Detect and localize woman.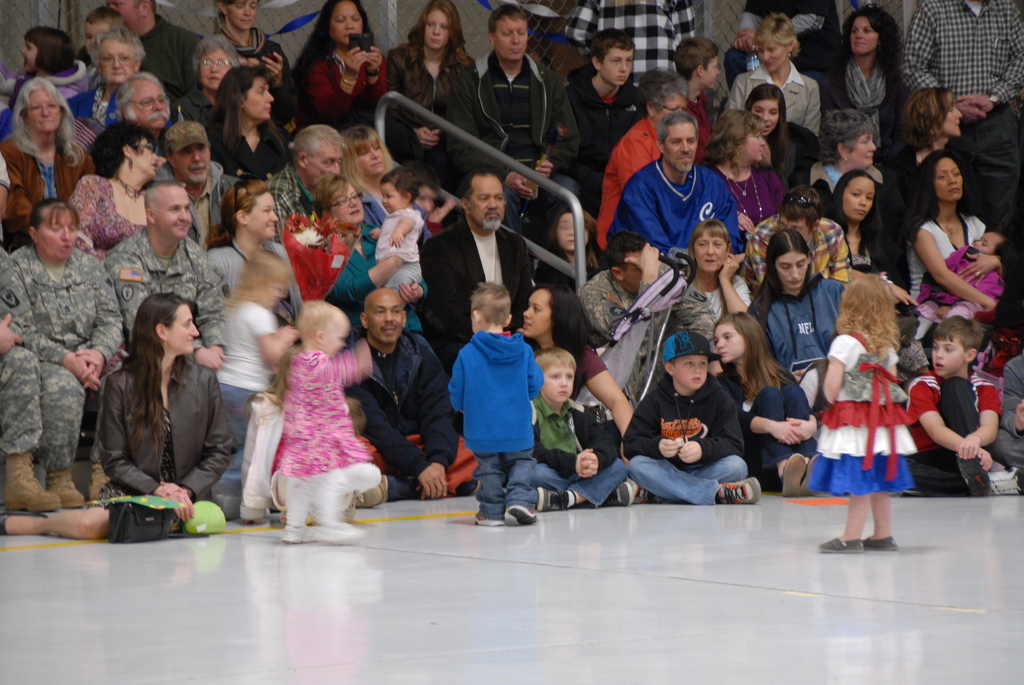
Localized at Rect(282, 1, 404, 136).
